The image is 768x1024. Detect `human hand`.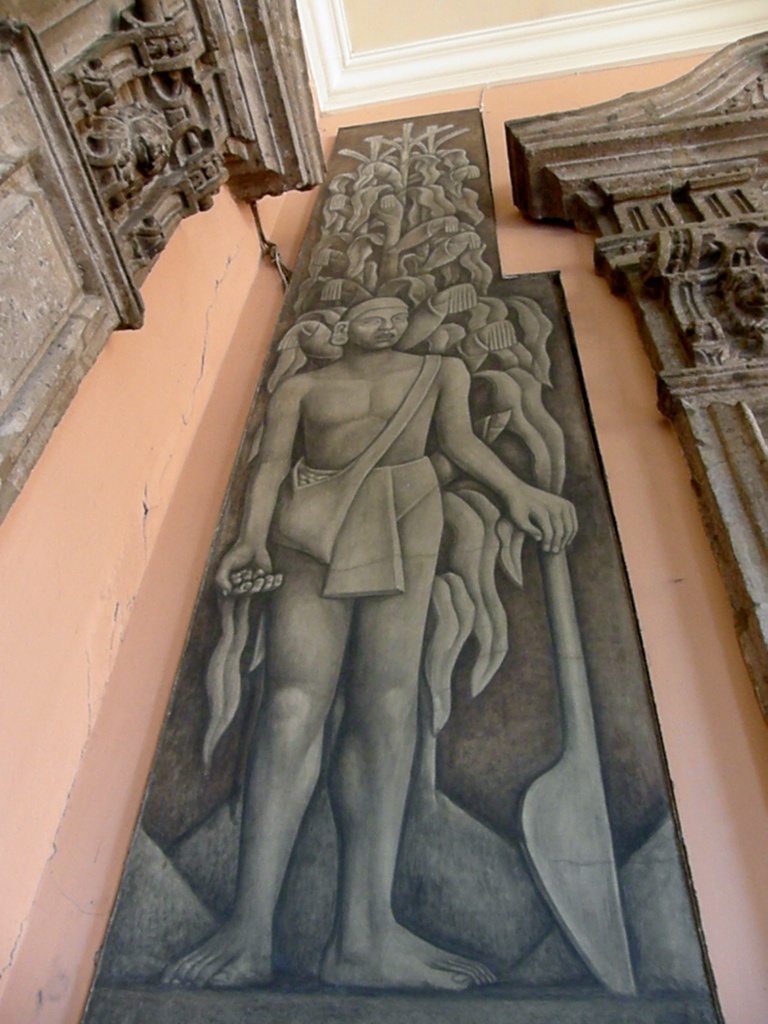
Detection: bbox=(210, 541, 287, 603).
